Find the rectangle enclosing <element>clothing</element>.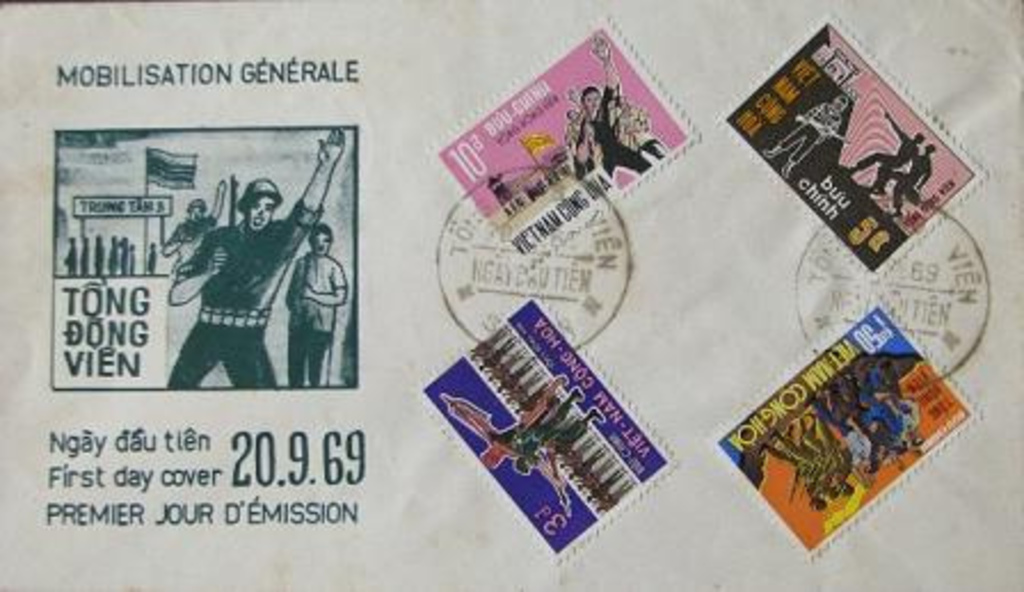
162:201:325:391.
